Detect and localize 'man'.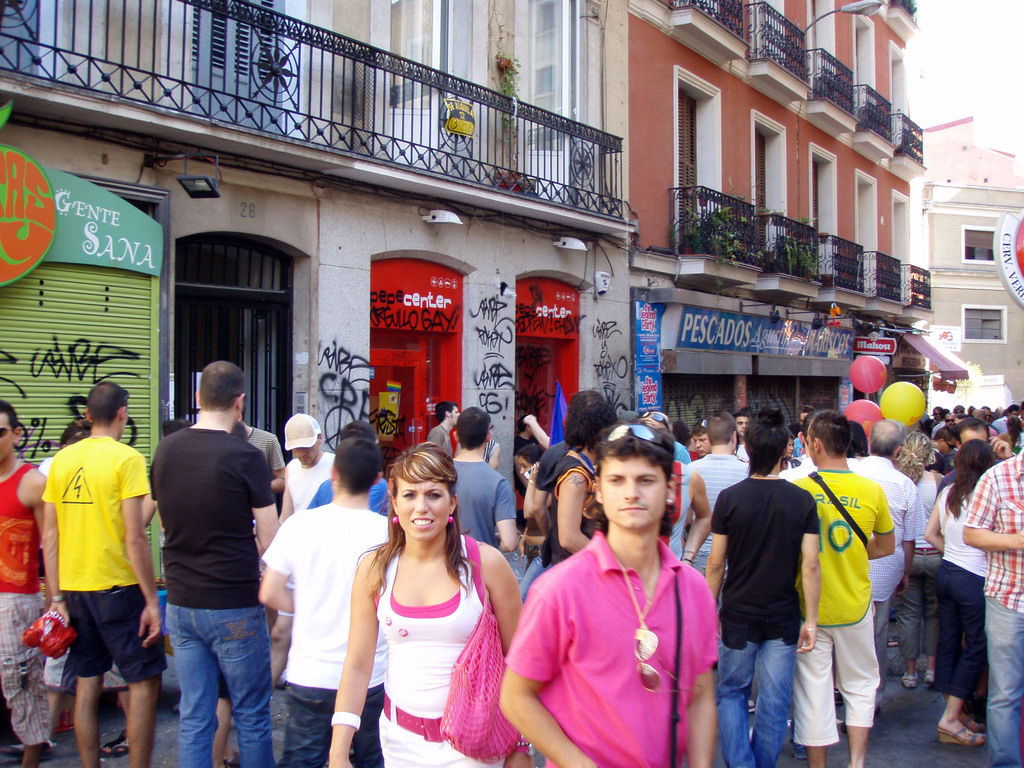
Localized at [499,422,721,767].
